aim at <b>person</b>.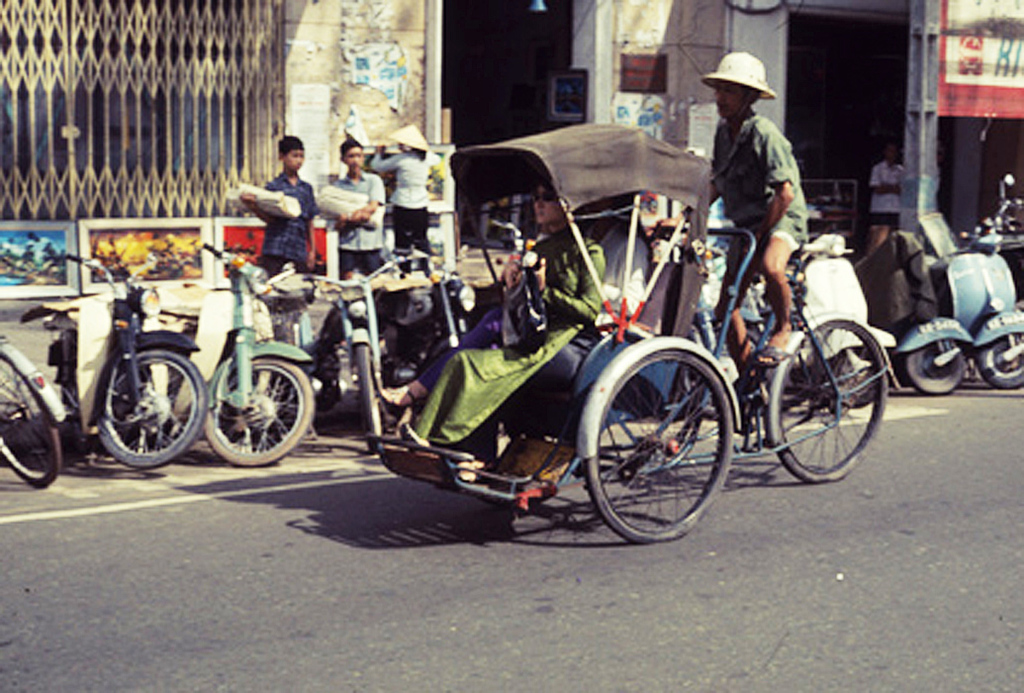
Aimed at [x1=316, y1=141, x2=386, y2=281].
